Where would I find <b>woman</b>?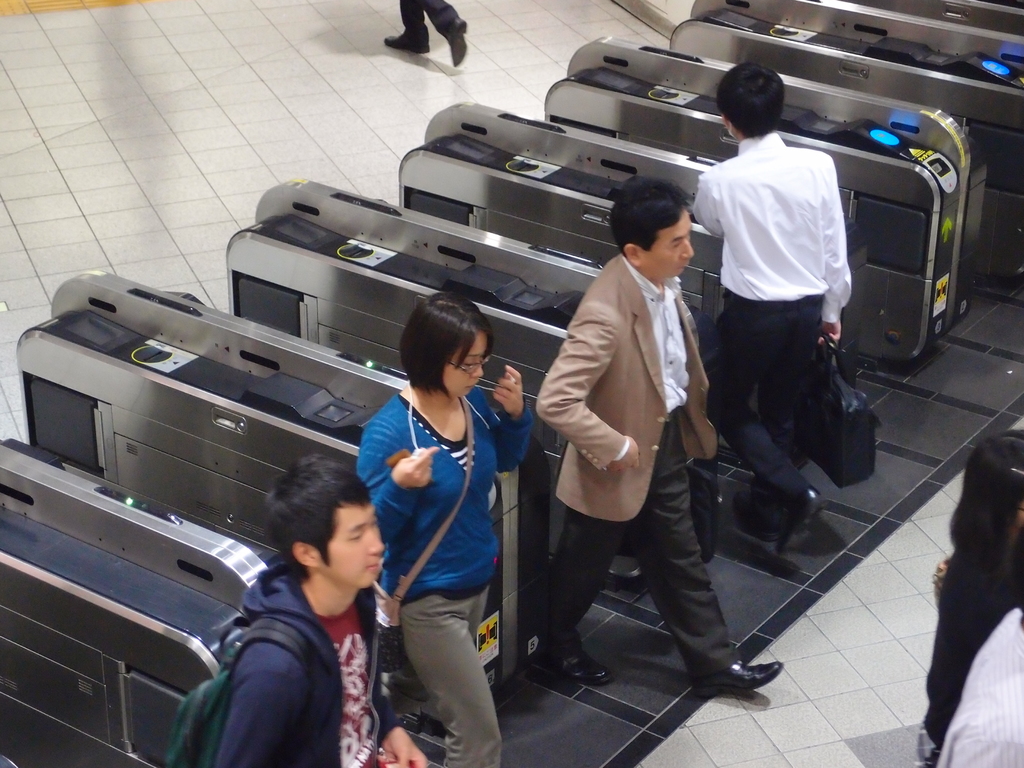
At <box>356,294,532,767</box>.
